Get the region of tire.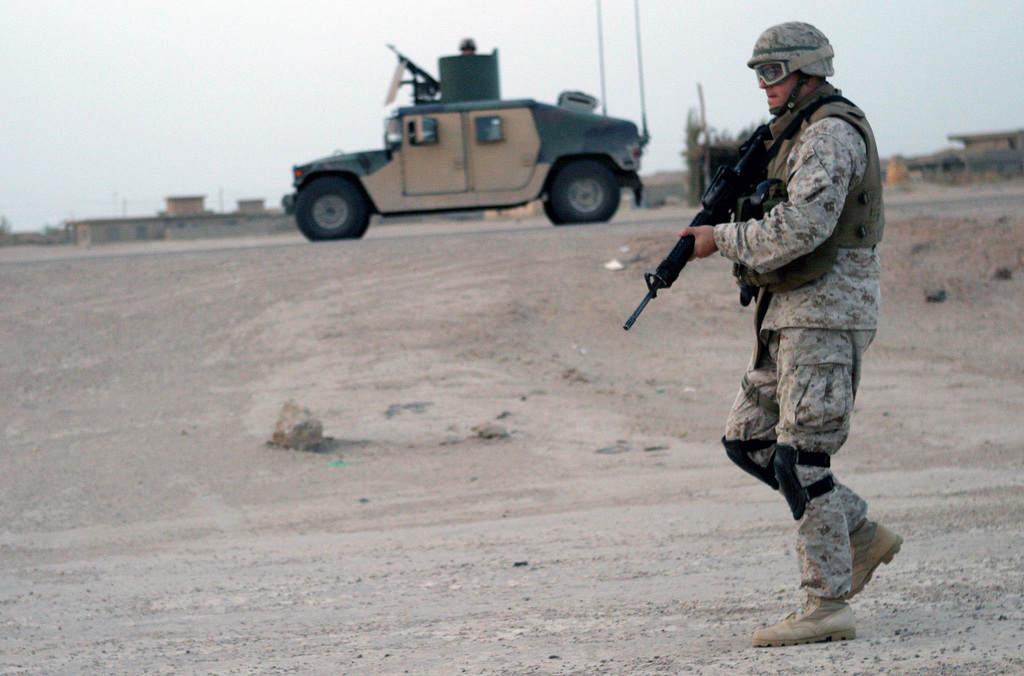
bbox(291, 174, 373, 236).
